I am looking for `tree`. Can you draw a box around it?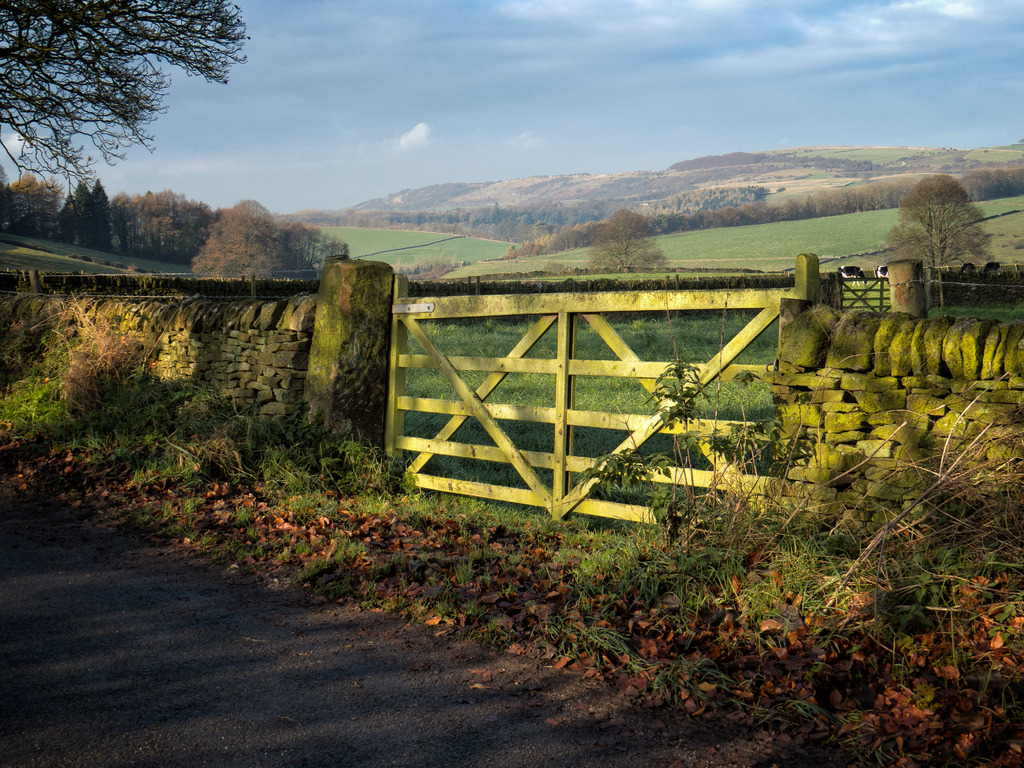
Sure, the bounding box is bbox=(879, 172, 995, 309).
